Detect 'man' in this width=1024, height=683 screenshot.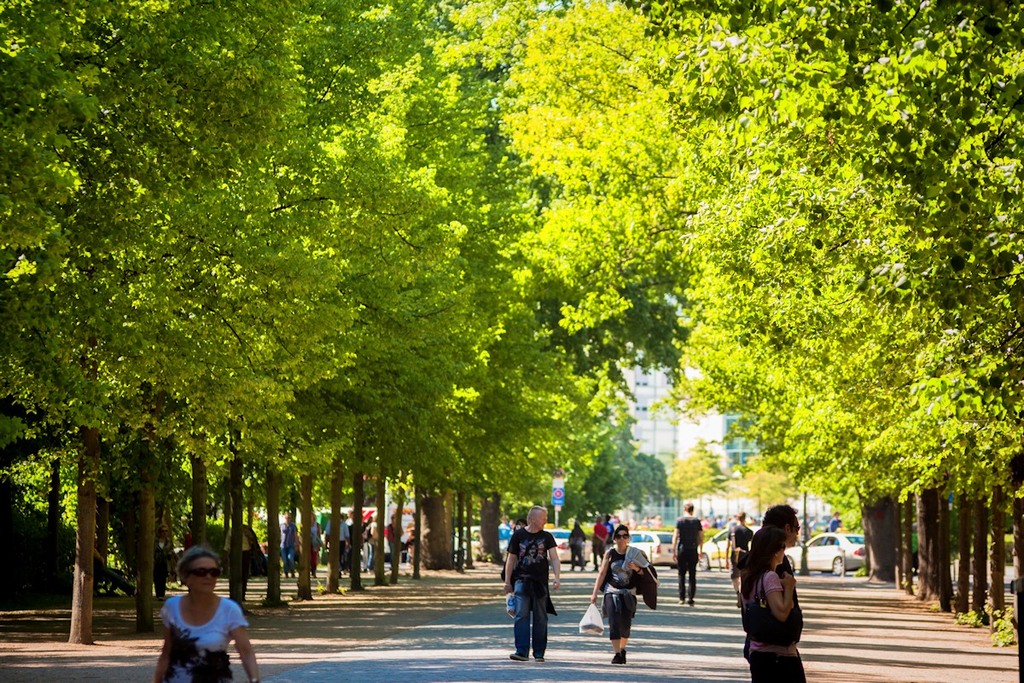
Detection: (left=353, top=514, right=366, bottom=565).
